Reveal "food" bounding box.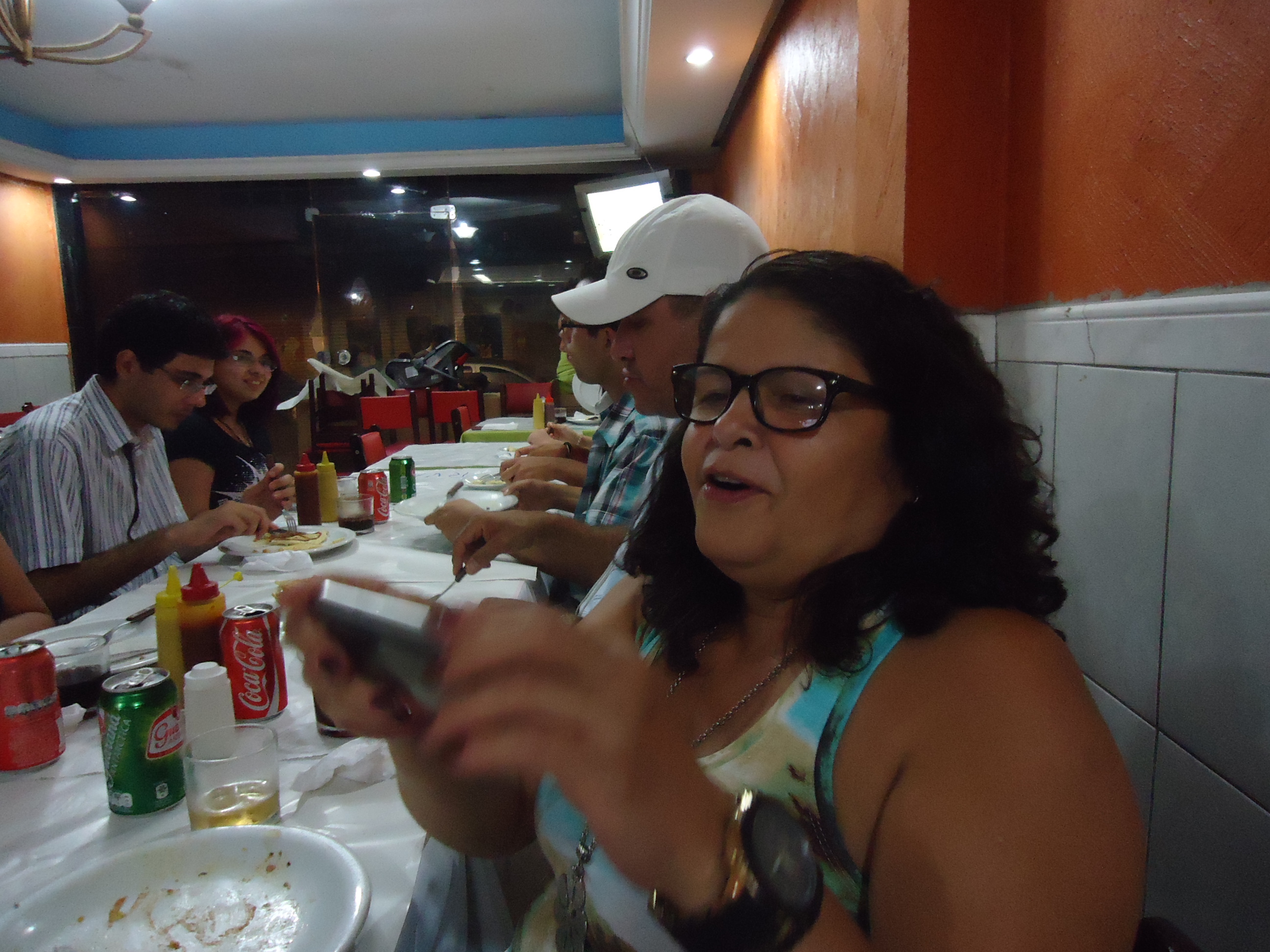
Revealed: <box>143,231,157,255</box>.
